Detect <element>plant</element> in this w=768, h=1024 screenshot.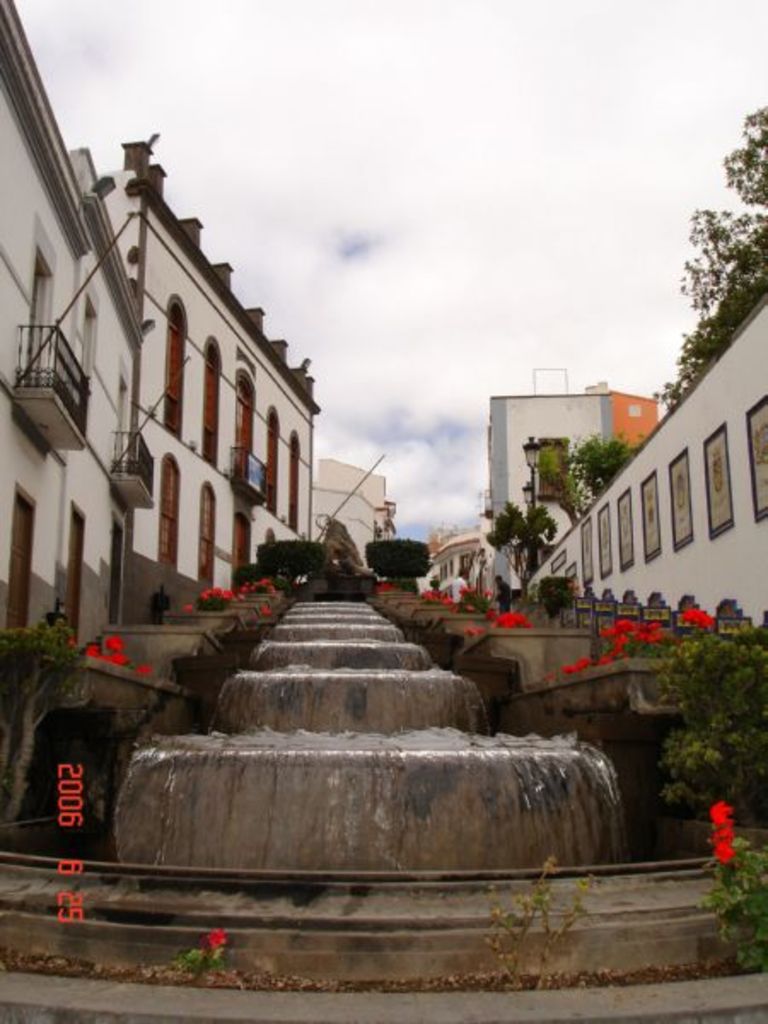
Detection: (left=423, top=585, right=437, bottom=597).
